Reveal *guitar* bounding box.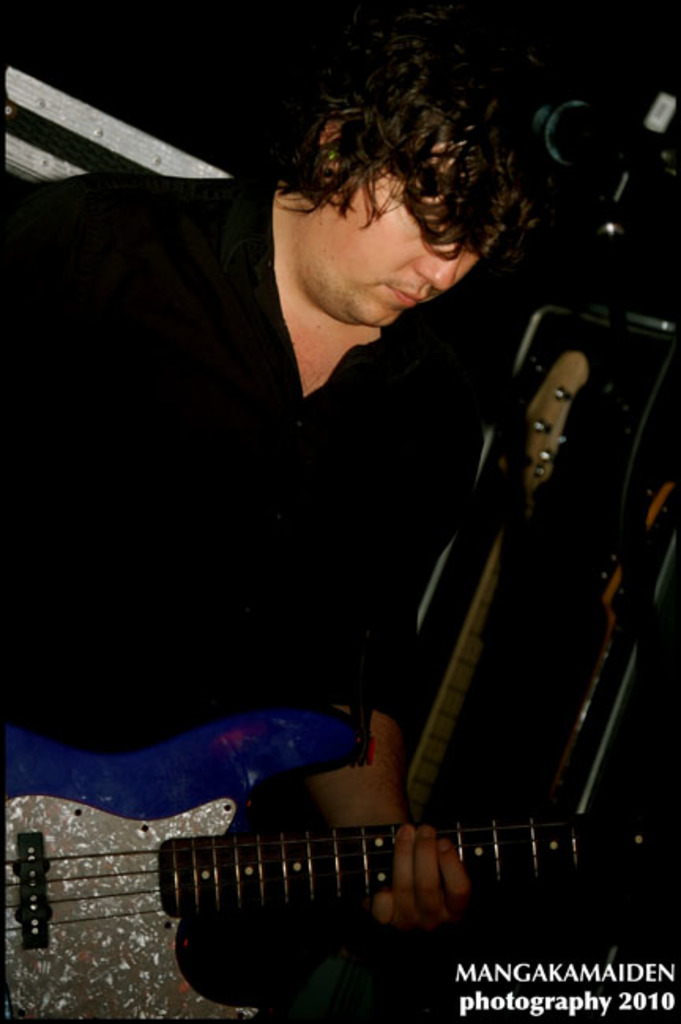
Revealed: locate(0, 707, 679, 1022).
